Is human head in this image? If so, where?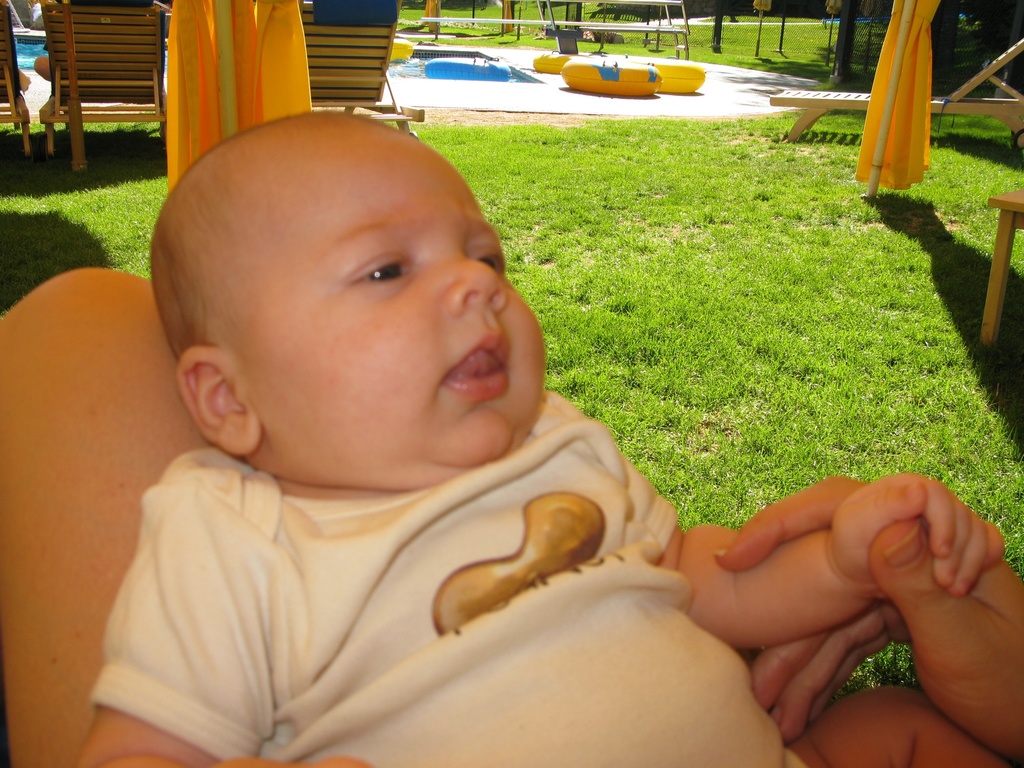
Yes, at rect(159, 108, 541, 478).
